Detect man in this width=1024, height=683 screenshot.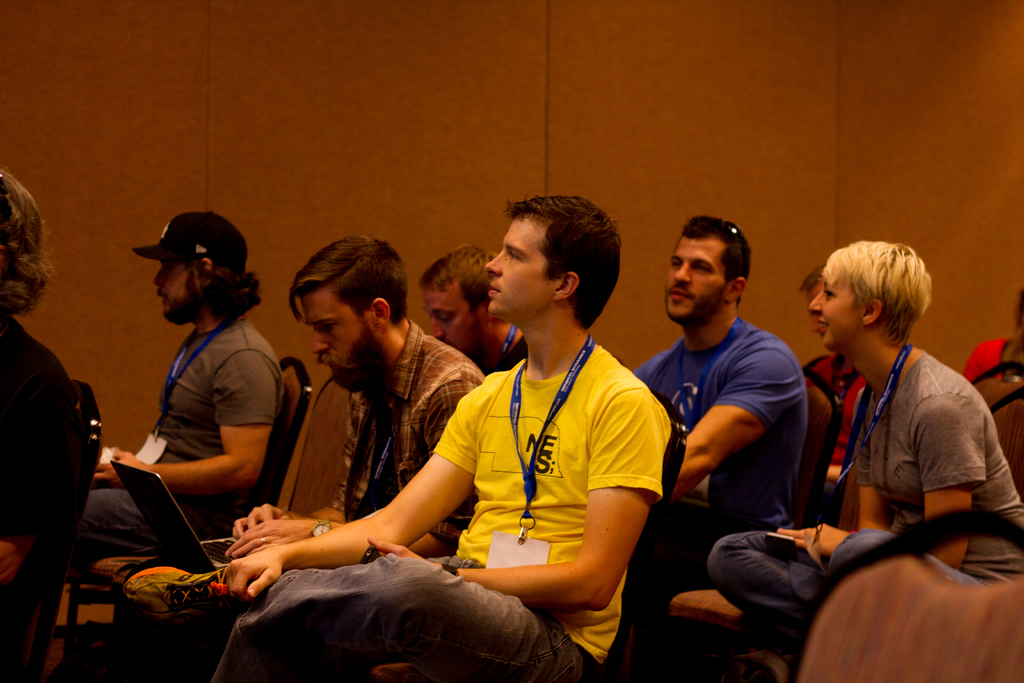
Detection: box=[0, 168, 83, 623].
